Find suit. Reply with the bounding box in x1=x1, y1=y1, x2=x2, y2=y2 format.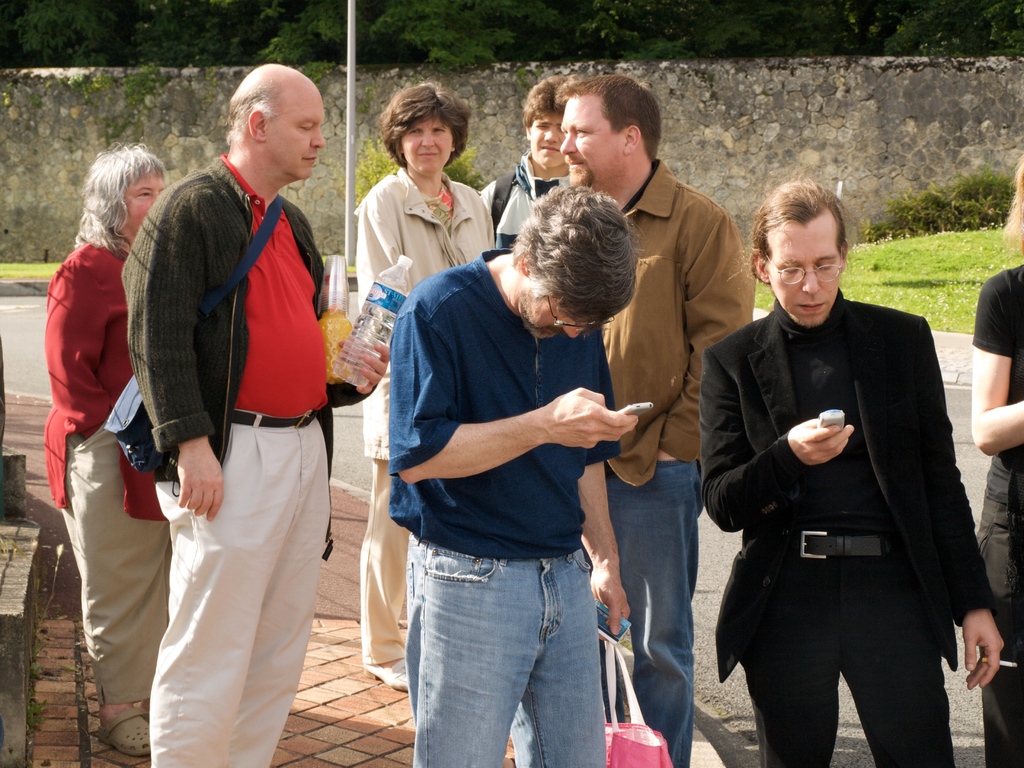
x1=714, y1=204, x2=983, y2=764.
